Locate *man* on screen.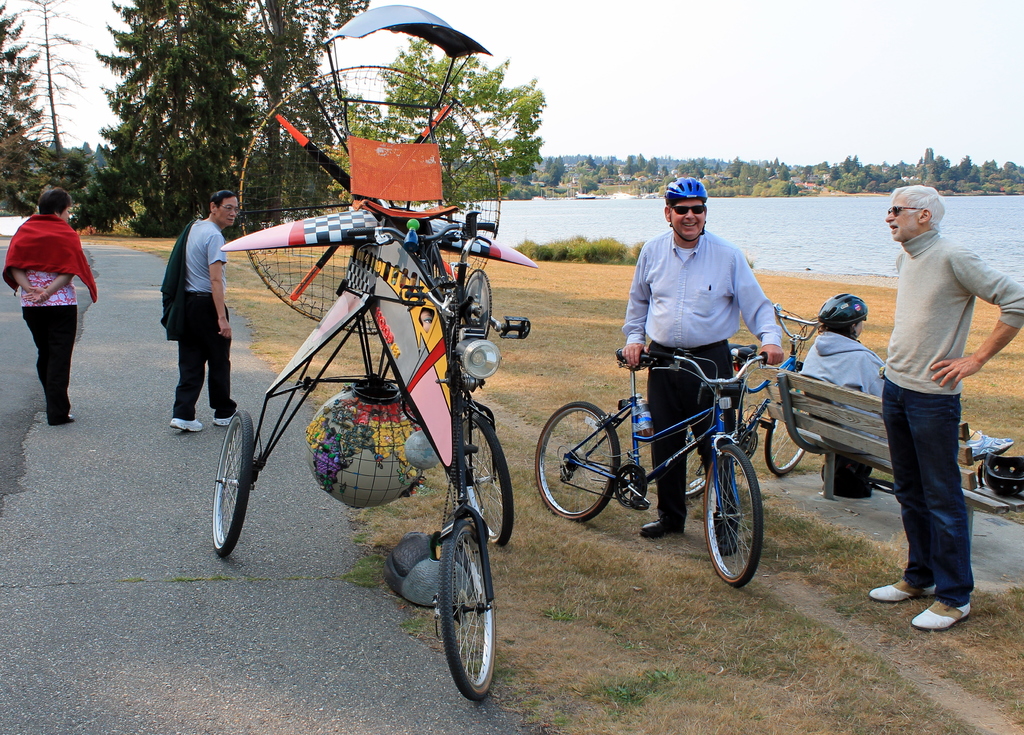
On screen at <bbox>616, 178, 794, 541</bbox>.
